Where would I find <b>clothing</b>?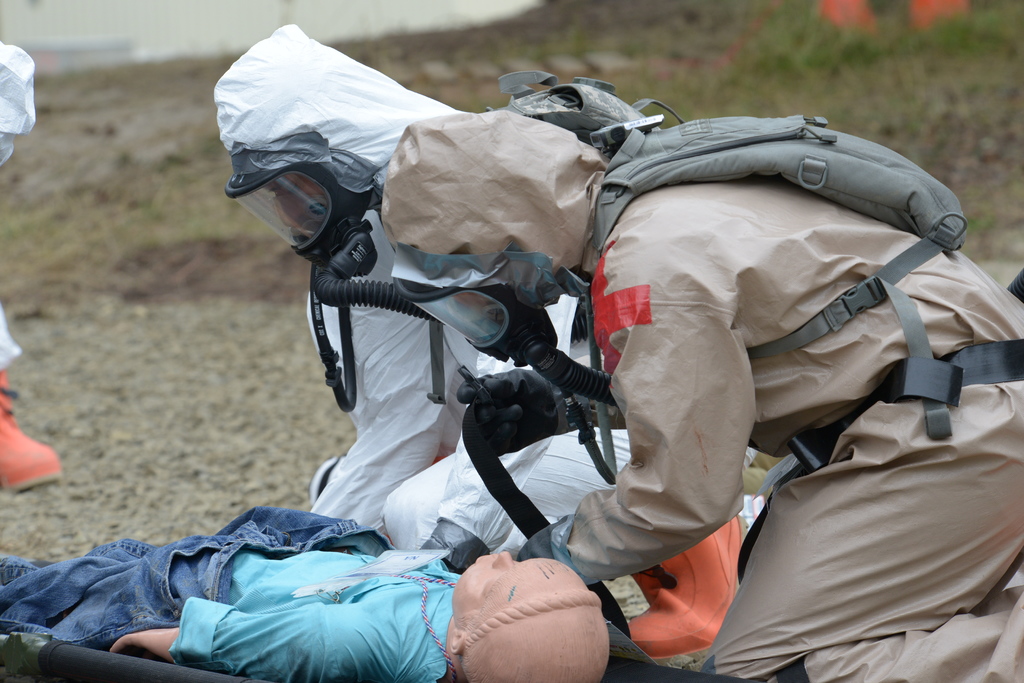
At bbox=(173, 179, 765, 648).
